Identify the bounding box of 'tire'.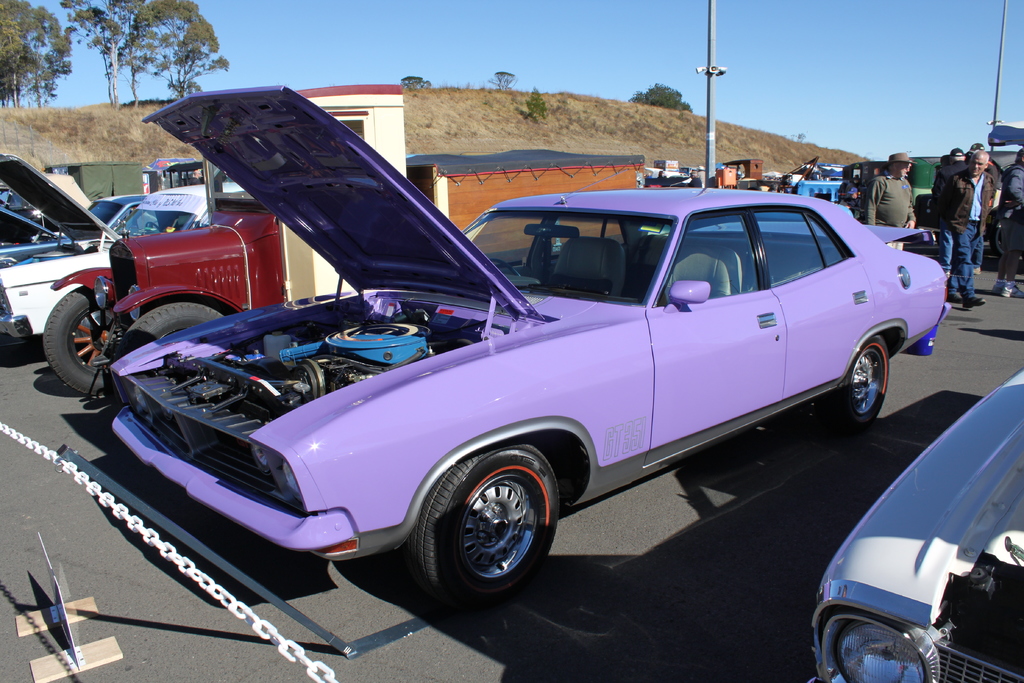
(117, 304, 225, 358).
